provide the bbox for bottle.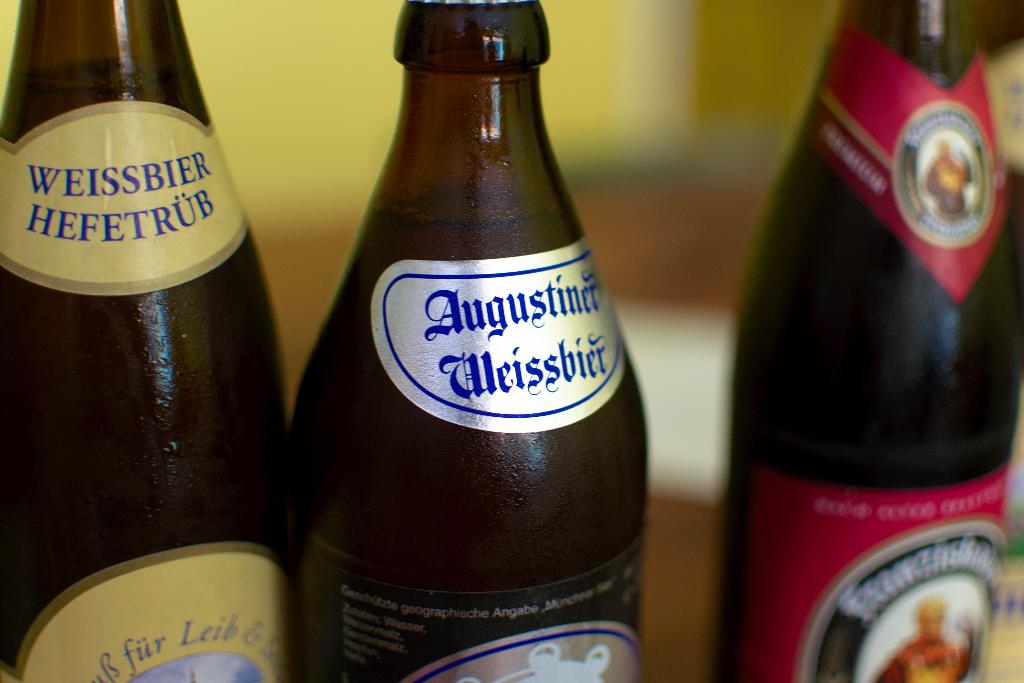
[x1=287, y1=0, x2=644, y2=682].
